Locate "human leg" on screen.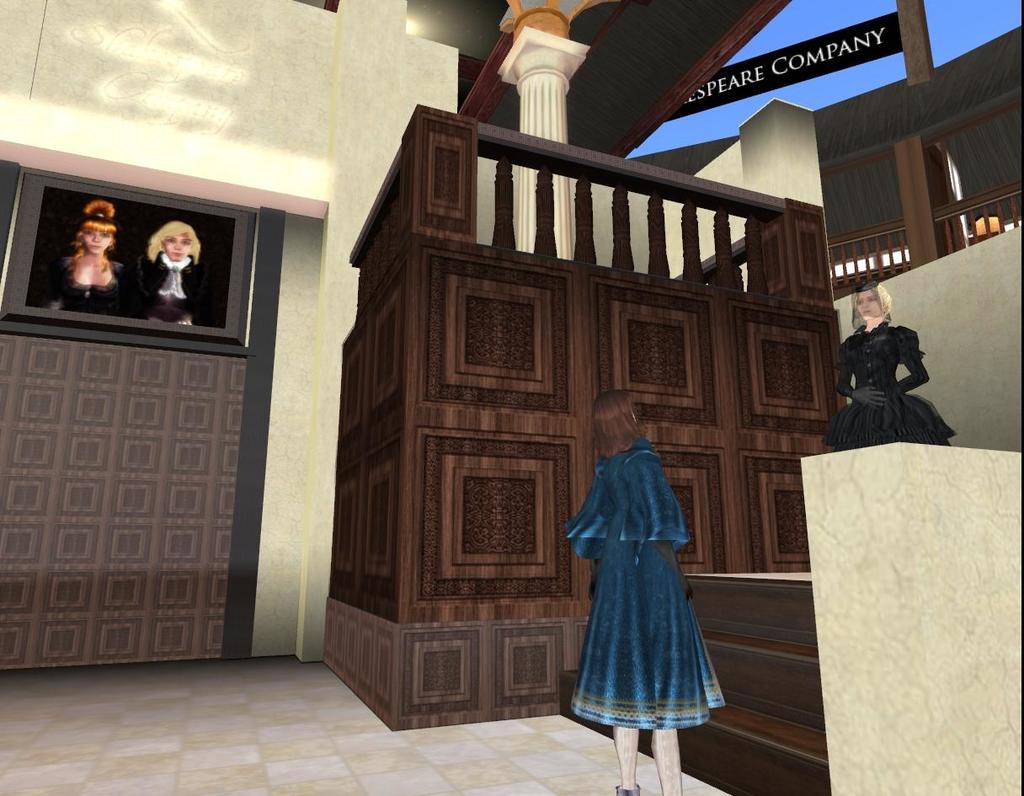
On screen at (x1=640, y1=541, x2=685, y2=795).
